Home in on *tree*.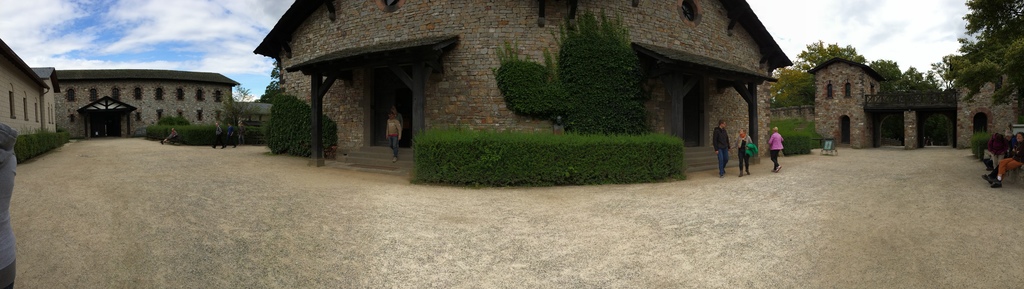
Homed in at <bbox>763, 35, 869, 113</bbox>.
